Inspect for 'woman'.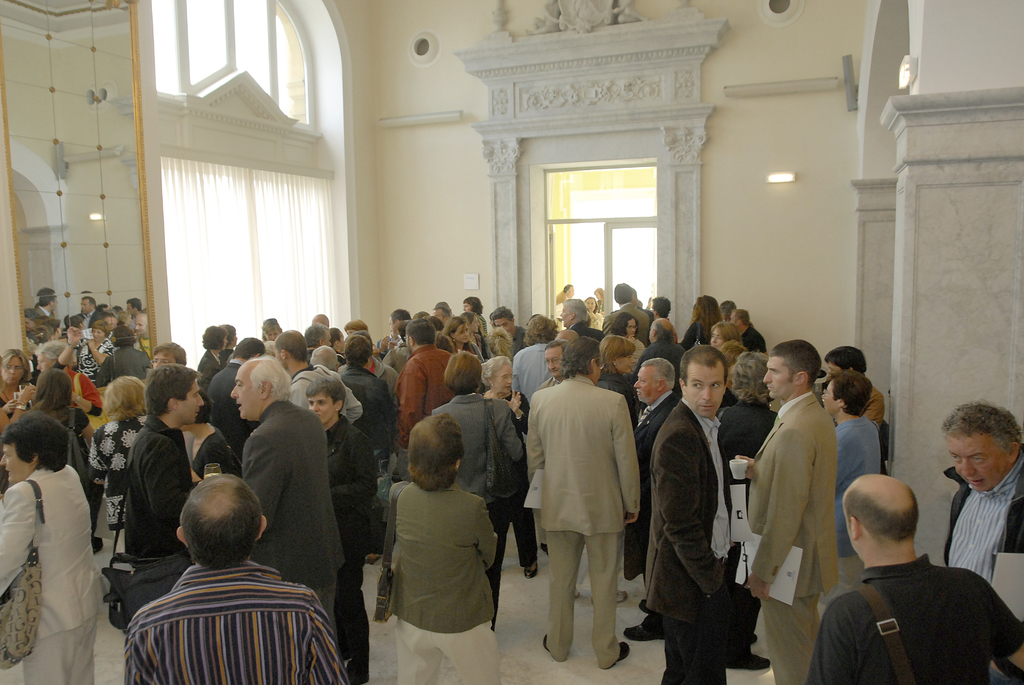
Inspection: detection(709, 348, 781, 673).
